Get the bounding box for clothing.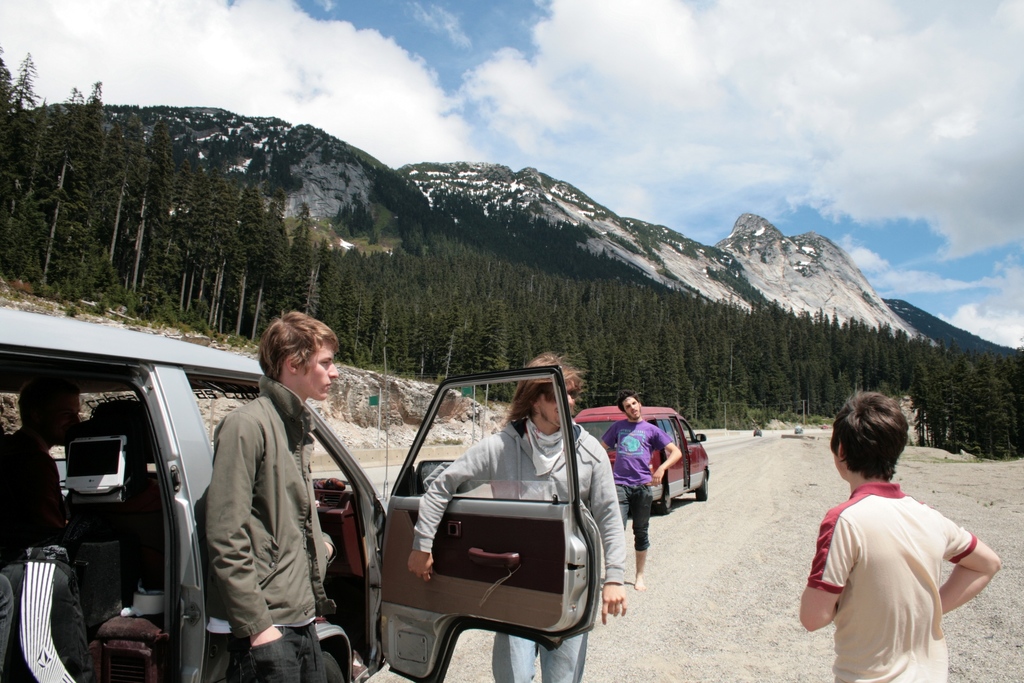
bbox=(810, 470, 996, 668).
